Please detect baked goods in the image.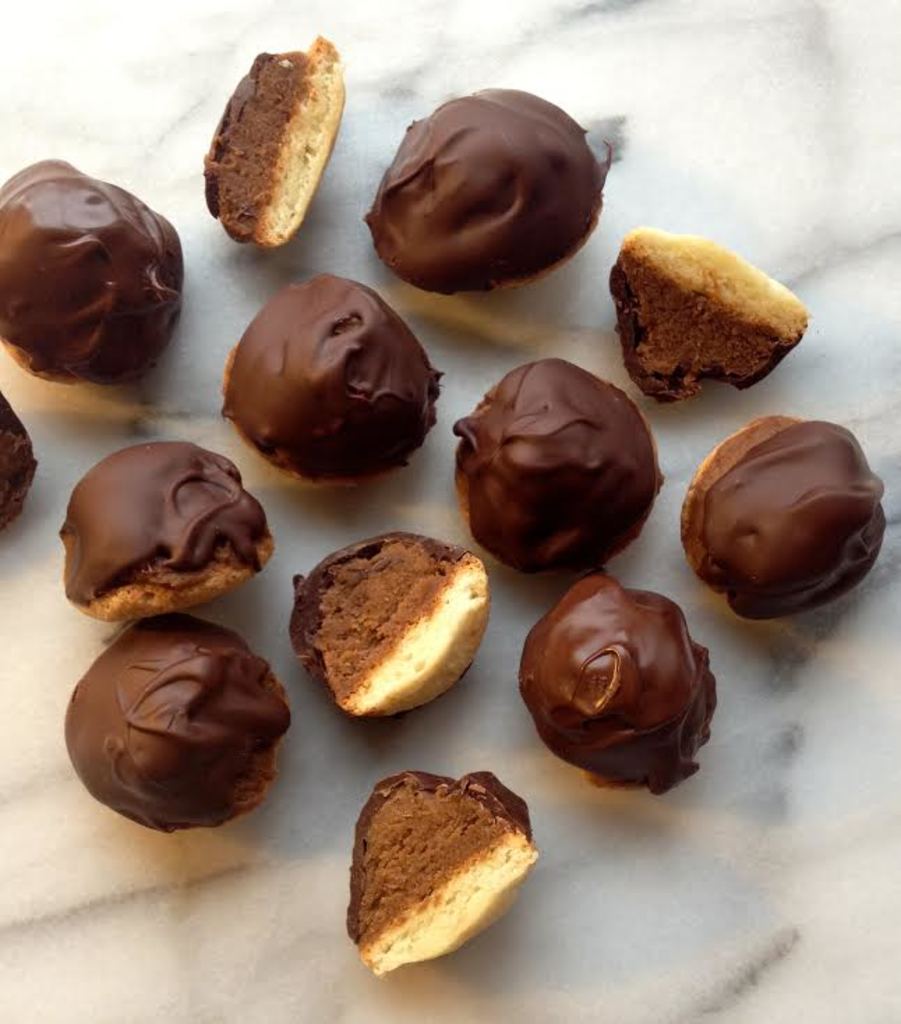
BBox(607, 226, 809, 407).
